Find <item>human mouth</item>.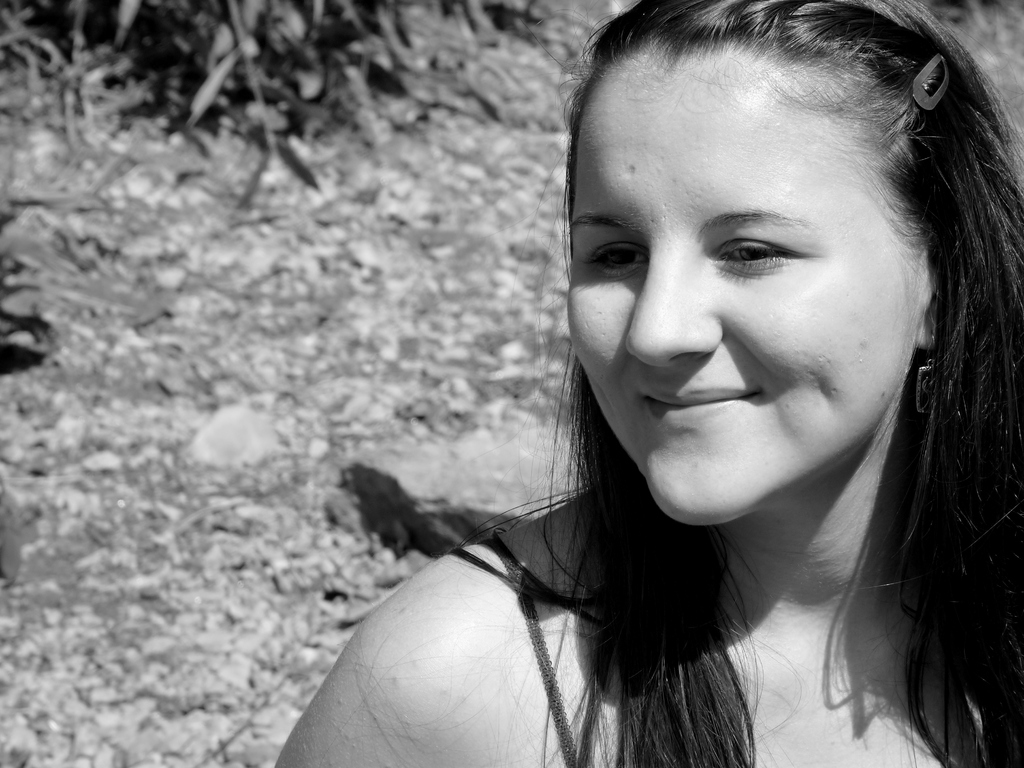
(644, 385, 755, 423).
